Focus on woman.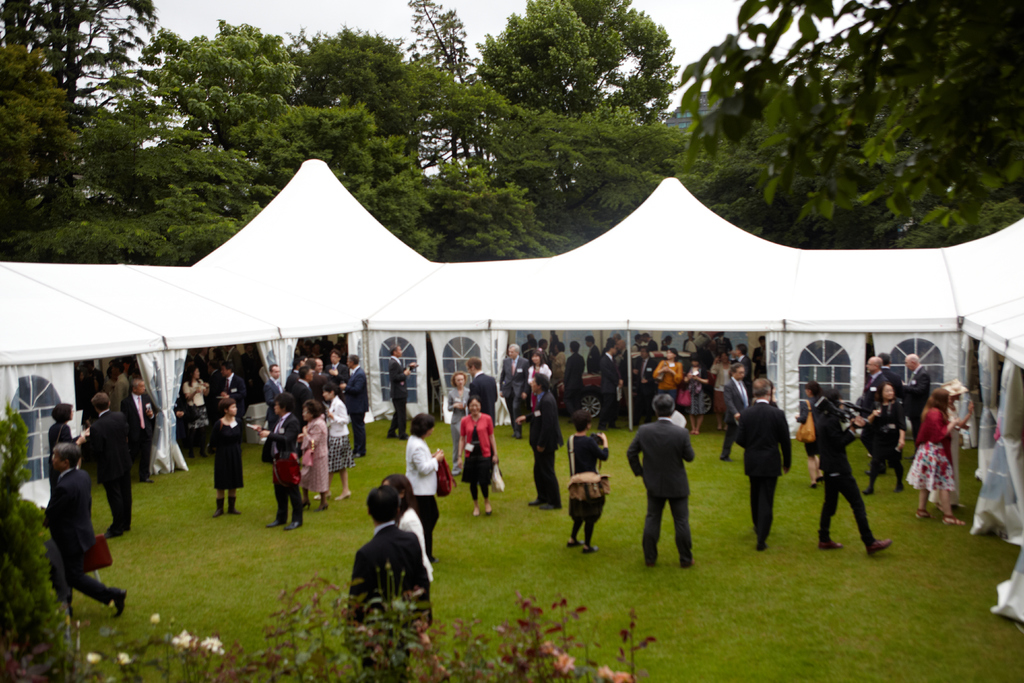
Focused at 209, 398, 249, 523.
